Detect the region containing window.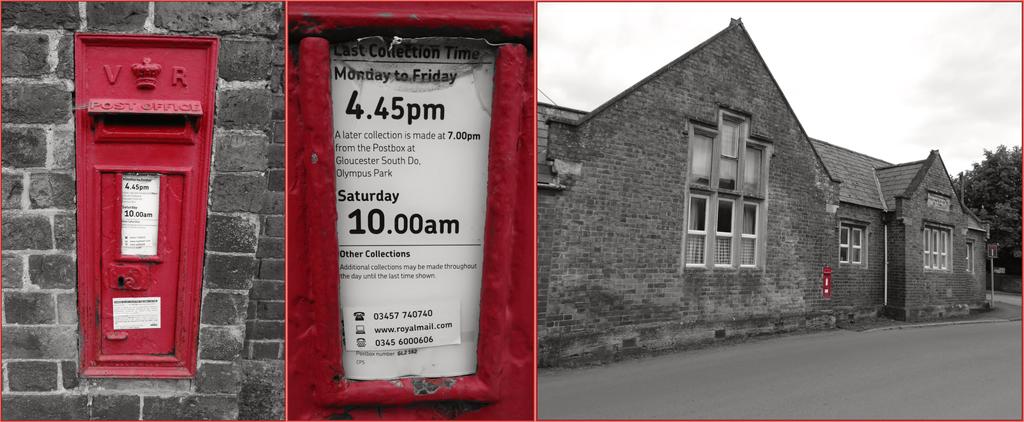
bbox=[828, 211, 872, 277].
